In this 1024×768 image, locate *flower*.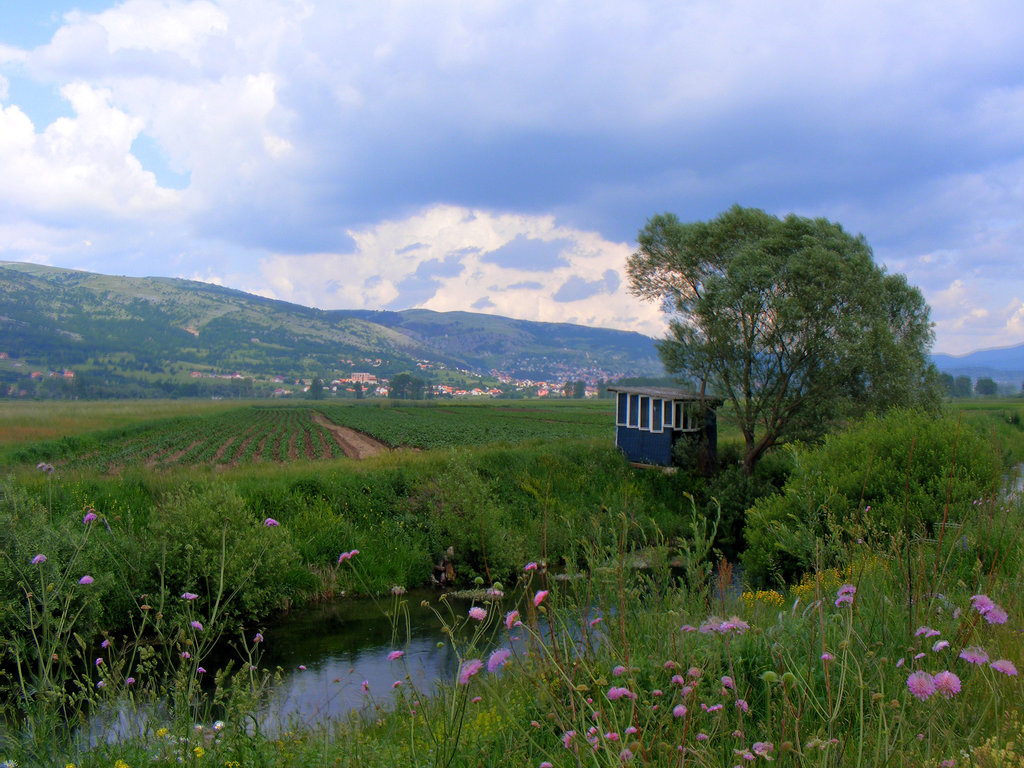
Bounding box: detection(611, 663, 623, 675).
